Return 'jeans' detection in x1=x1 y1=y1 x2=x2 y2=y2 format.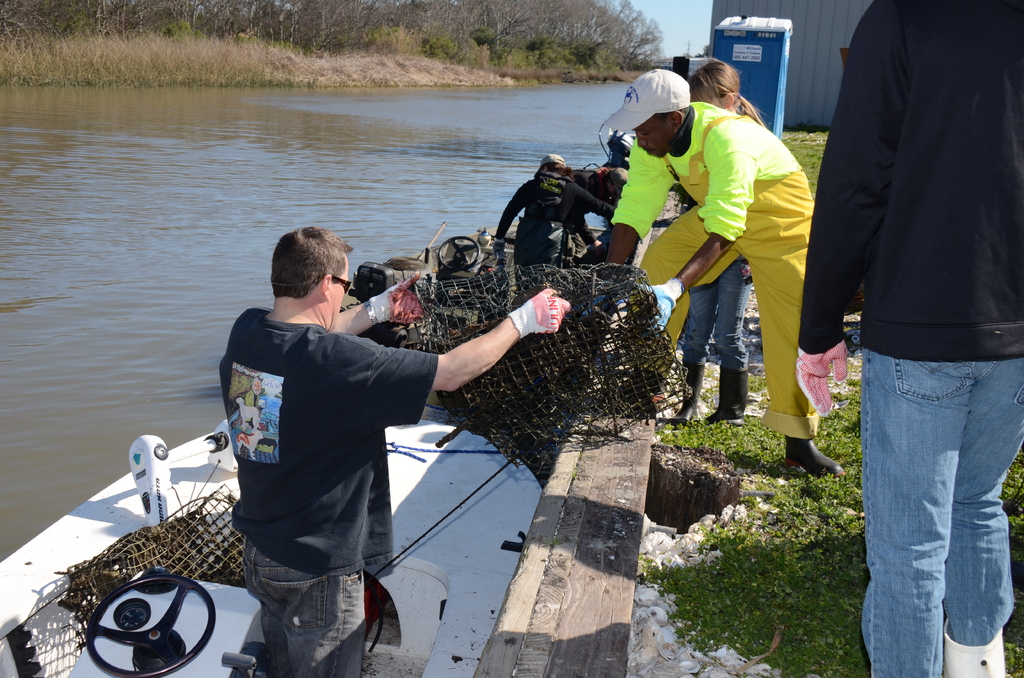
x1=229 y1=543 x2=381 y2=677.
